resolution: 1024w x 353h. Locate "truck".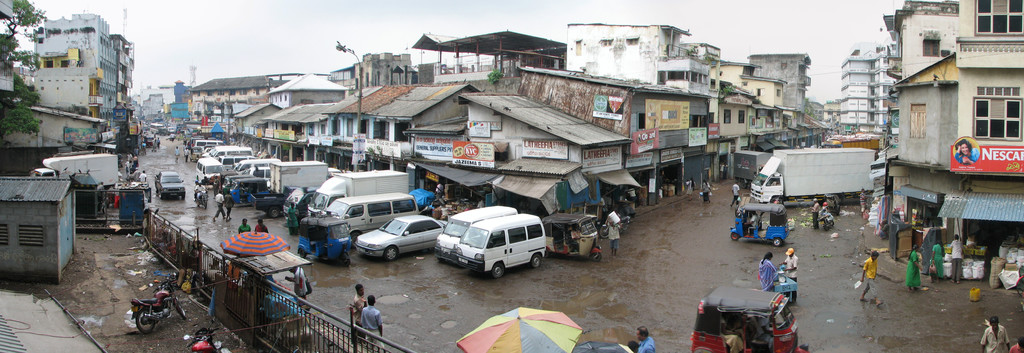
<bbox>300, 168, 410, 226</bbox>.
